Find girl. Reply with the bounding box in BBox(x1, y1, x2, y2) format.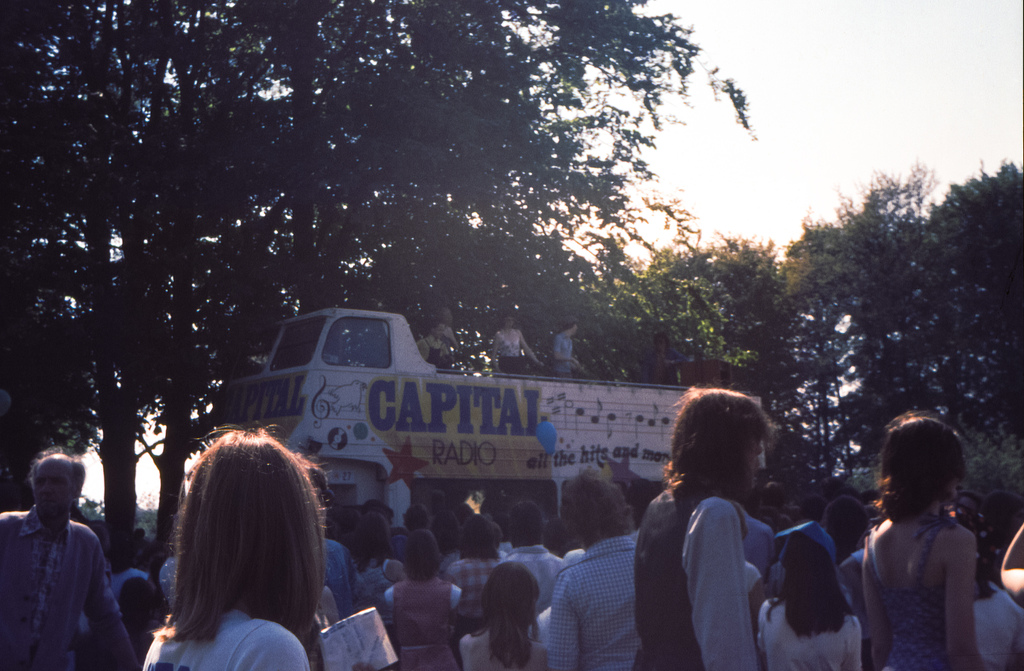
BBox(757, 538, 862, 670).
